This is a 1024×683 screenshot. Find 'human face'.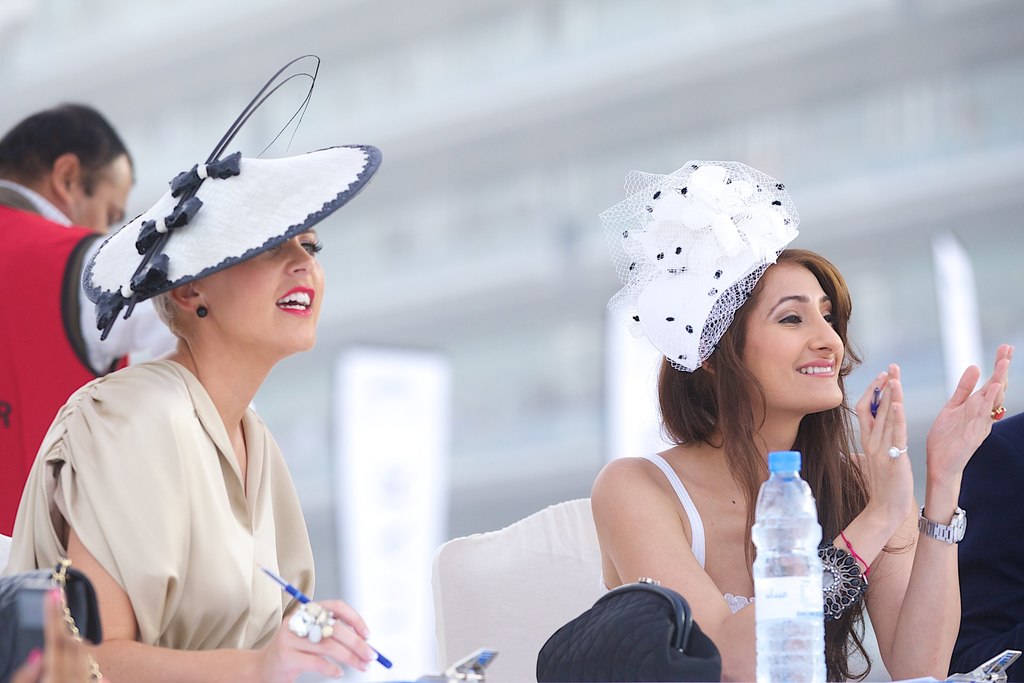
Bounding box: [x1=208, y1=224, x2=326, y2=350].
